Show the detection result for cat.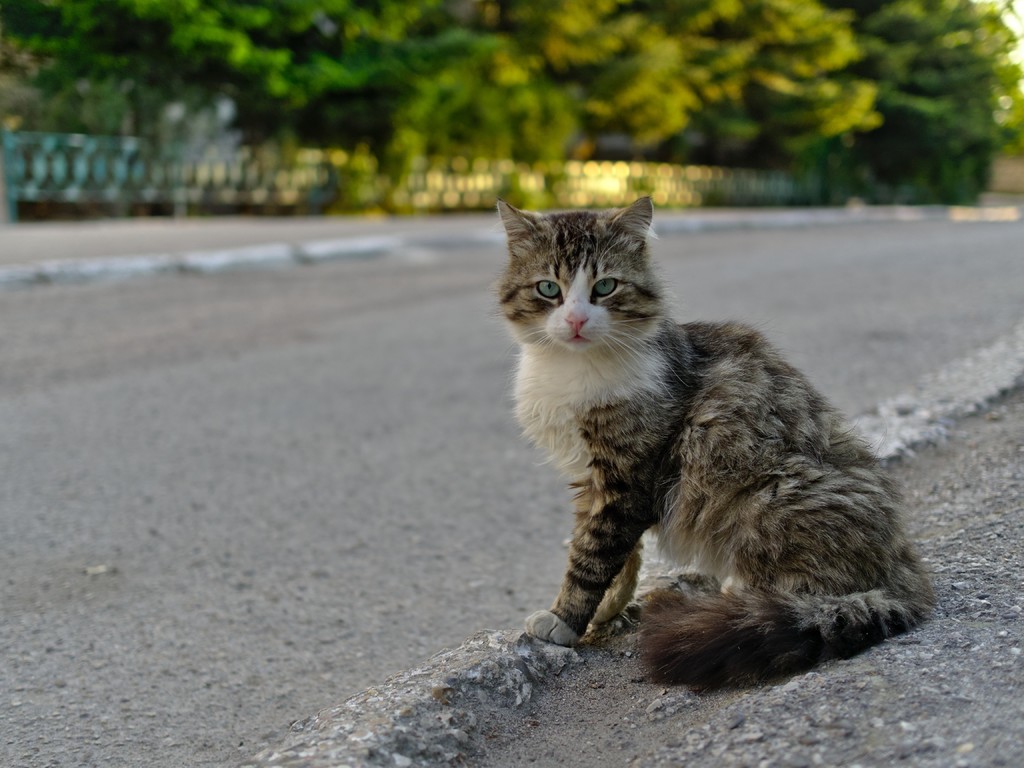
(501,196,938,689).
